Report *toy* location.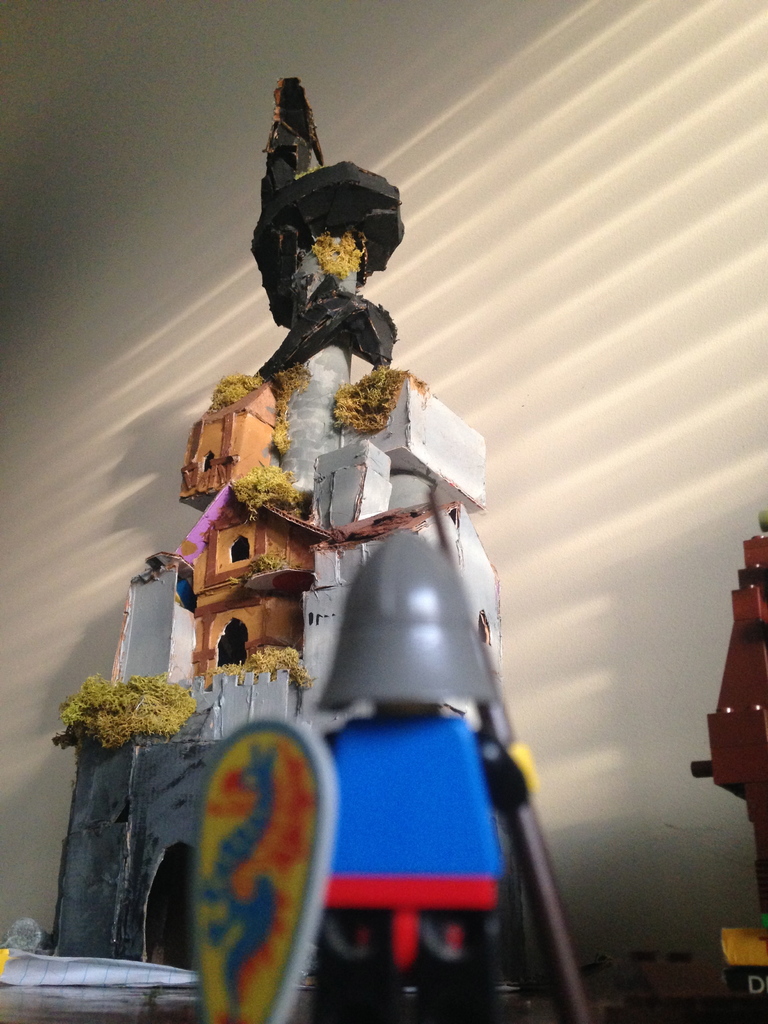
Report: locate(110, 550, 198, 703).
